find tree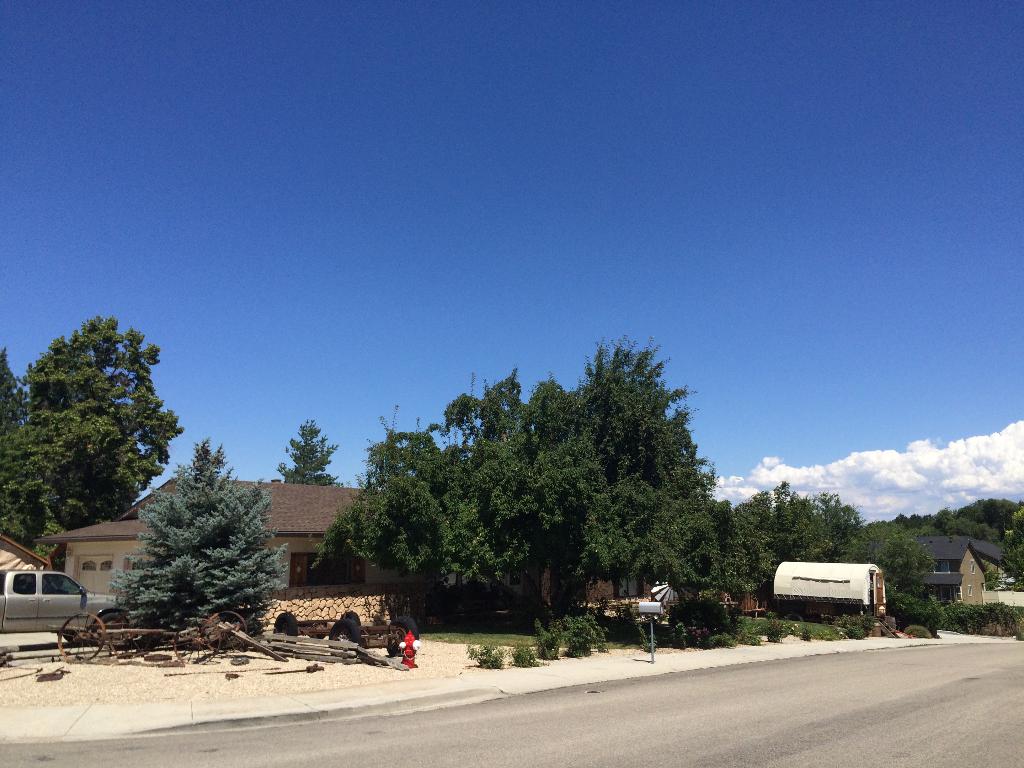
267/415/342/486
